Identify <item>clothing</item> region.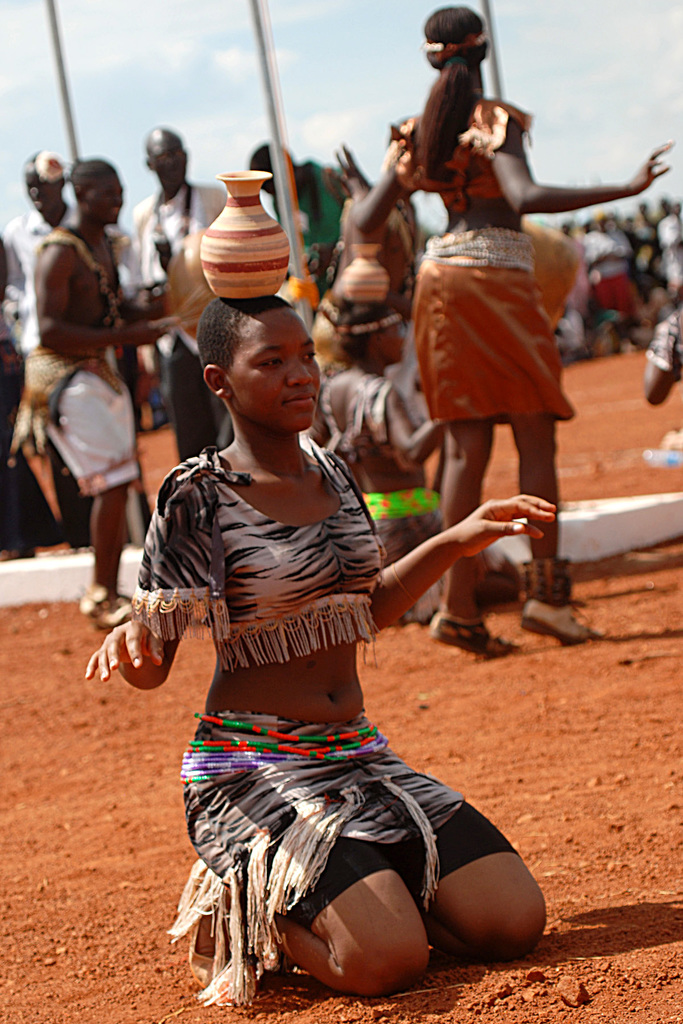
Region: bbox=[291, 148, 352, 300].
